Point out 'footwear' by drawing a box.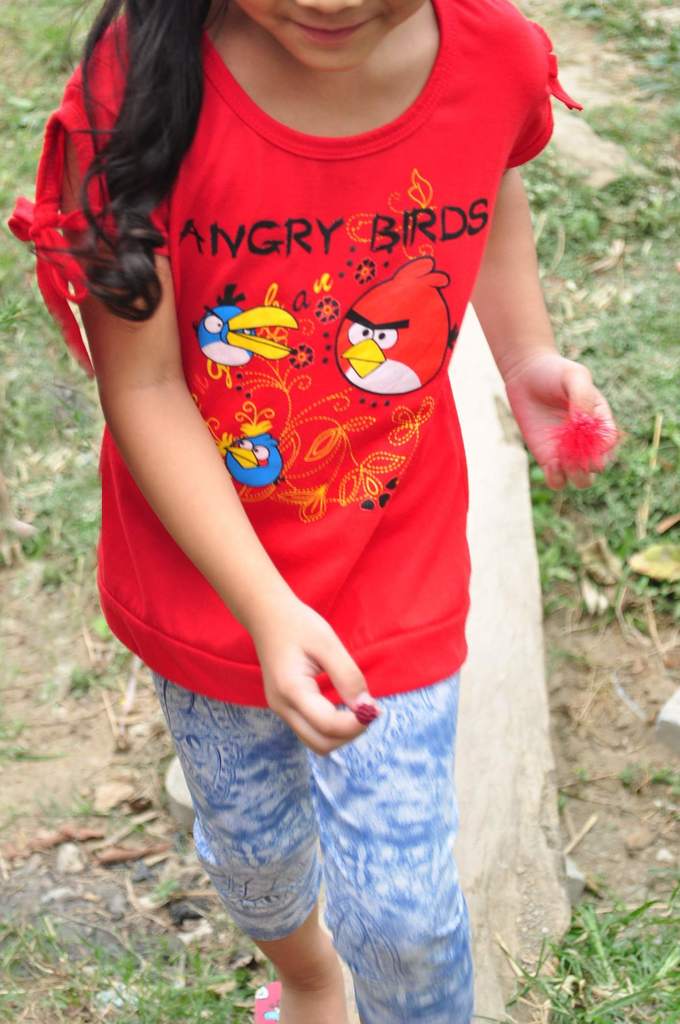
[left=254, top=981, right=284, bottom=1023].
